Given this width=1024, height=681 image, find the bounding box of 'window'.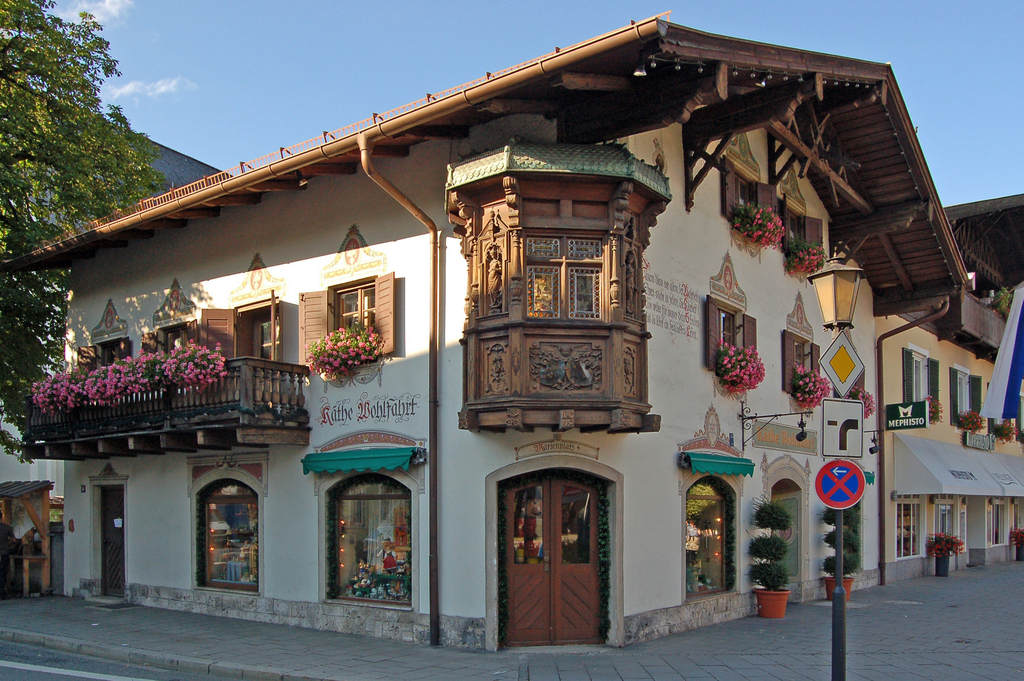
955 374 976 418.
